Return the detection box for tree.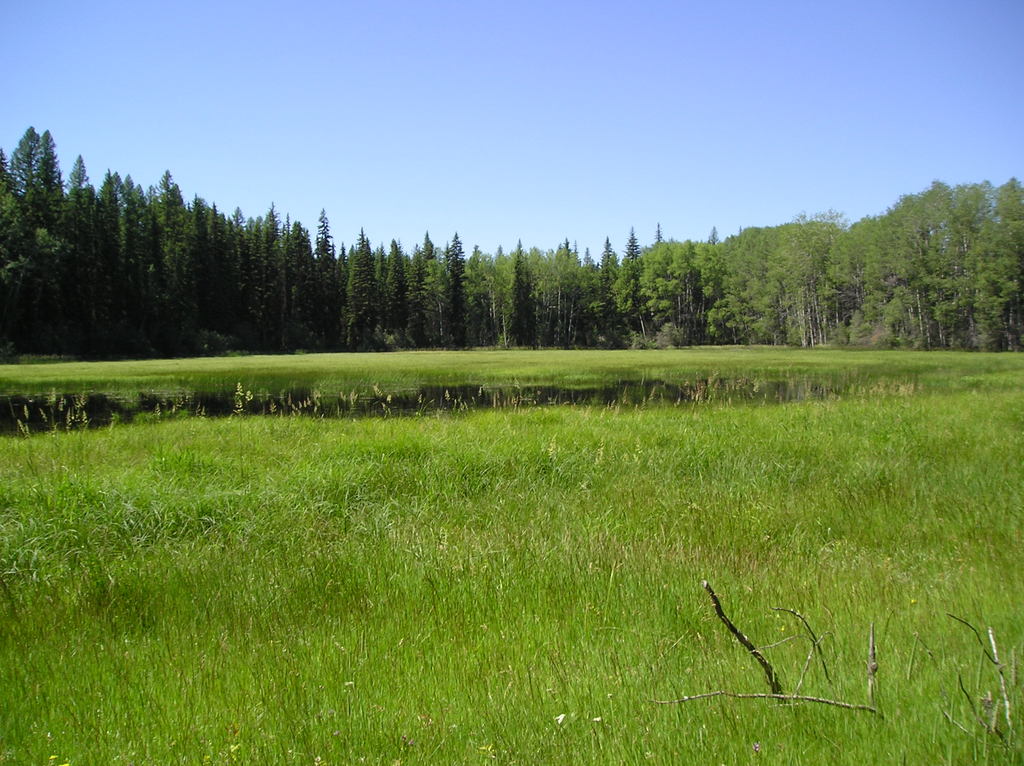
{"left": 968, "top": 168, "right": 1023, "bottom": 344}.
